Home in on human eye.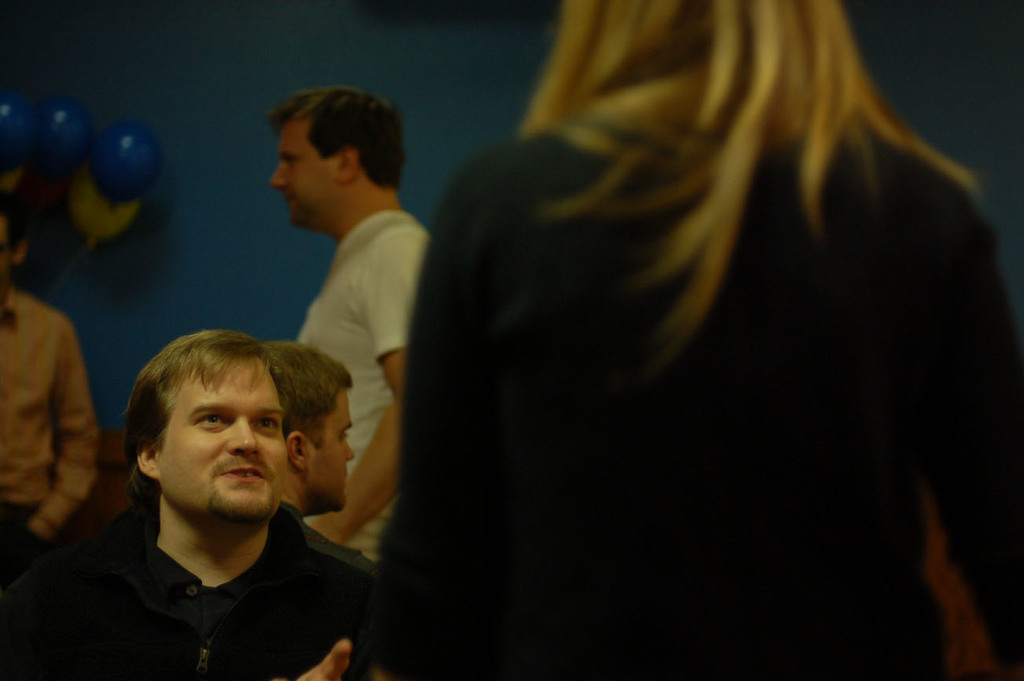
Homed in at bbox=(340, 427, 352, 446).
